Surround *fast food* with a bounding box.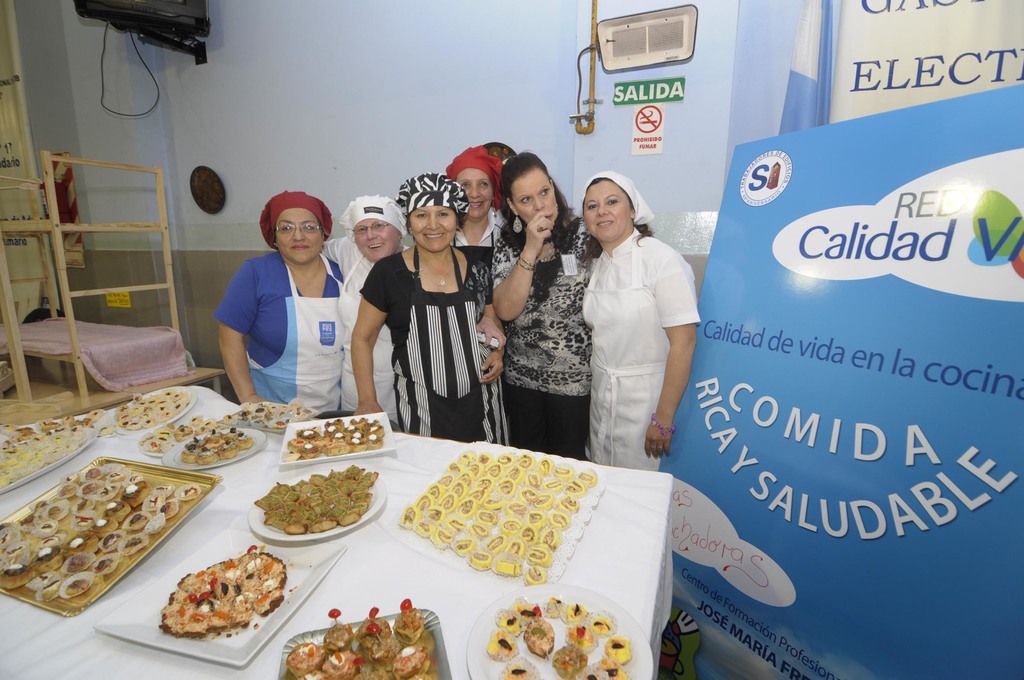
(417, 519, 435, 537).
